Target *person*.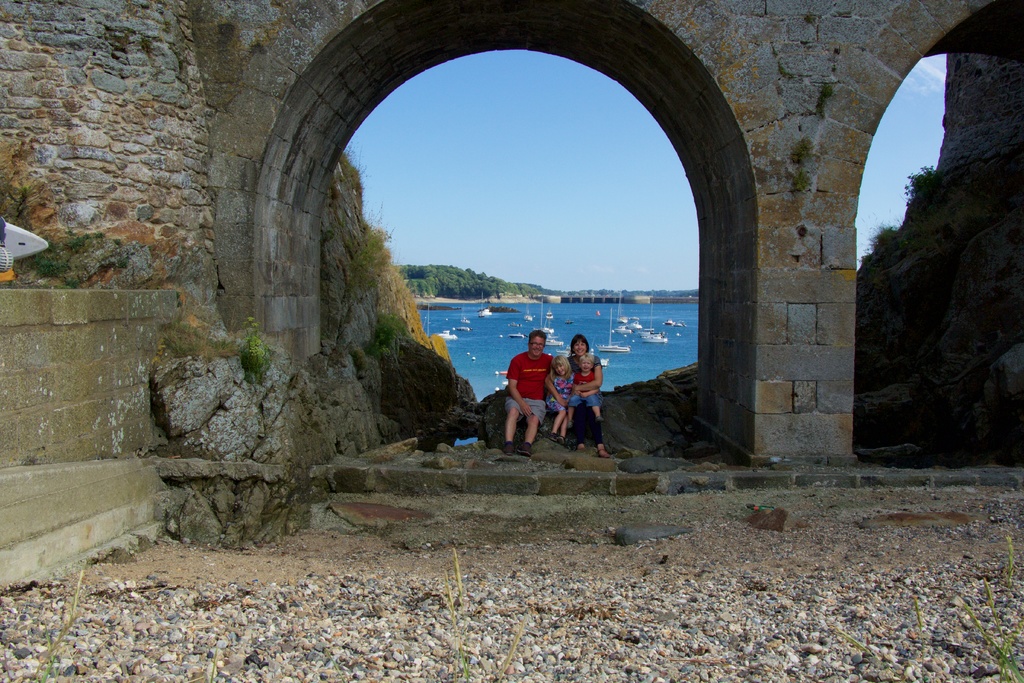
Target region: region(544, 356, 570, 439).
